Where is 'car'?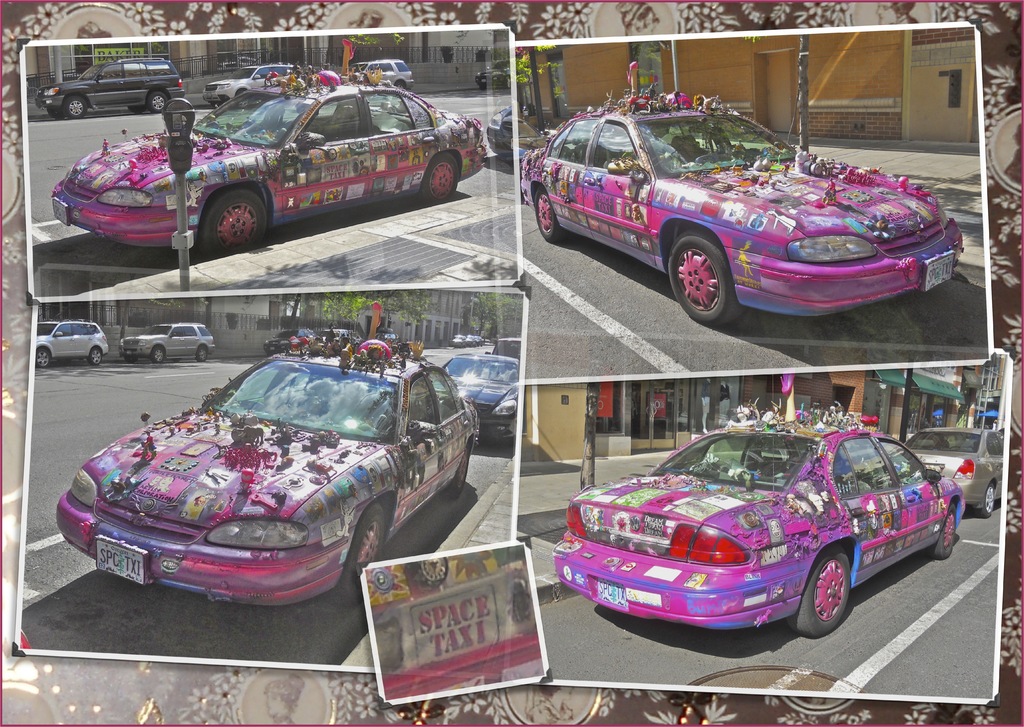
crop(31, 58, 183, 120).
